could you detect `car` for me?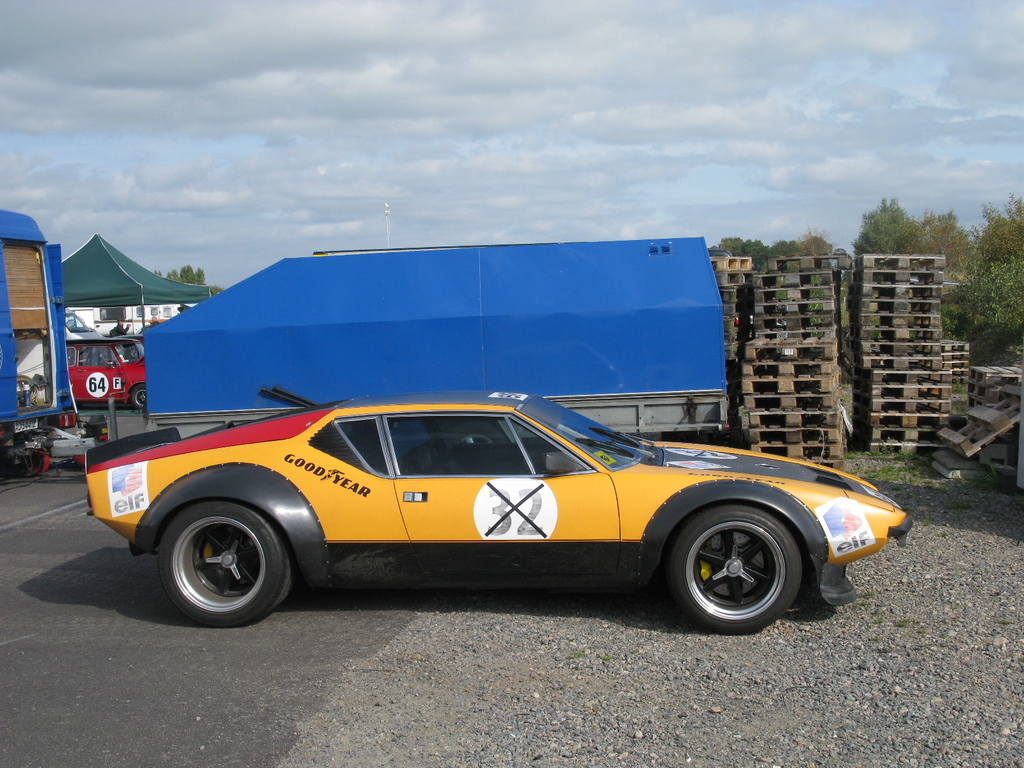
Detection result: 67,339,144,412.
